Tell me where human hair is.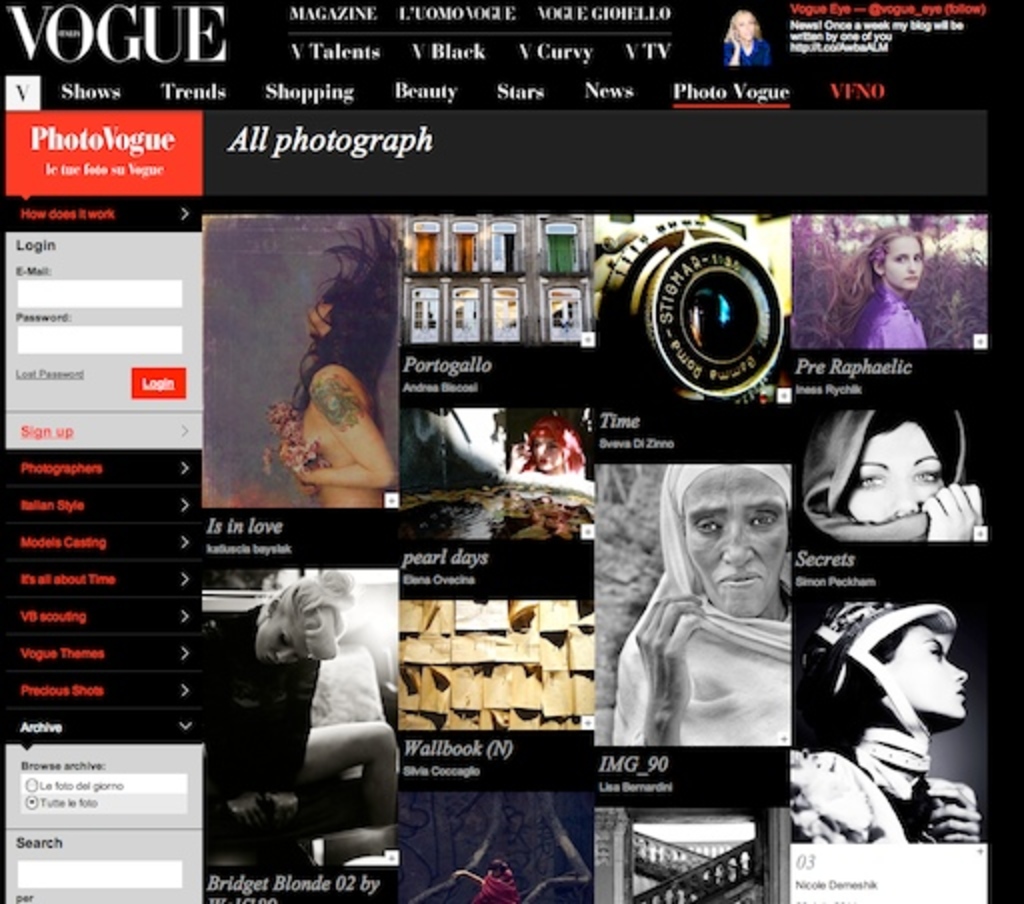
human hair is at (278,210,400,418).
